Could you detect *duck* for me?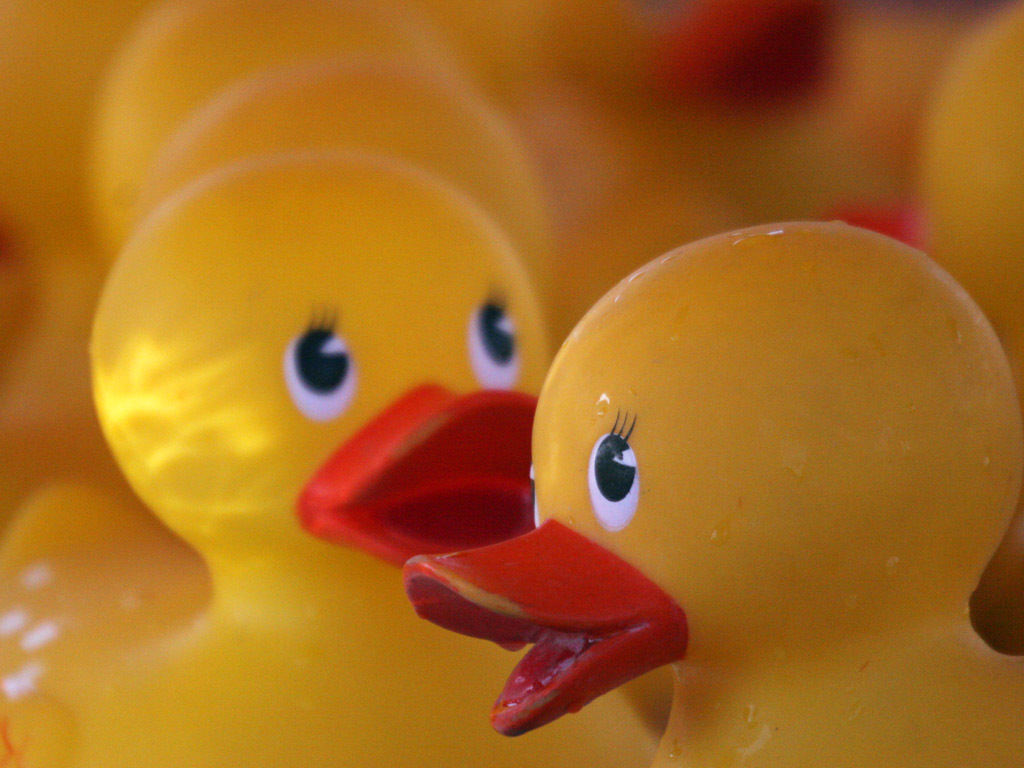
Detection result: [x1=0, y1=147, x2=668, y2=767].
